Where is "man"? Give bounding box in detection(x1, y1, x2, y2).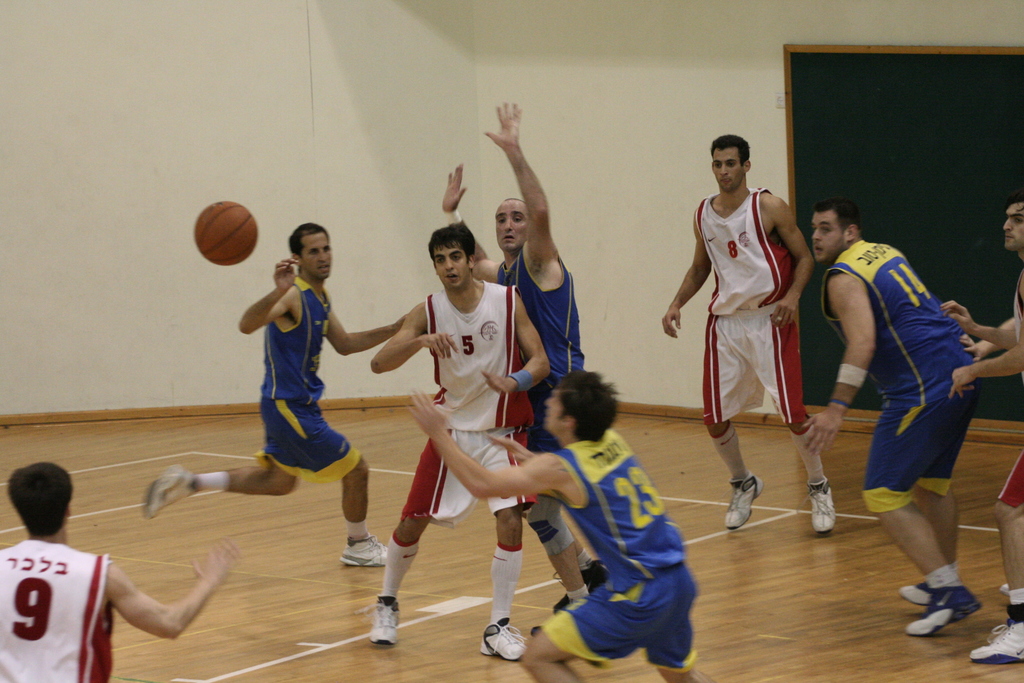
detection(0, 463, 240, 682).
